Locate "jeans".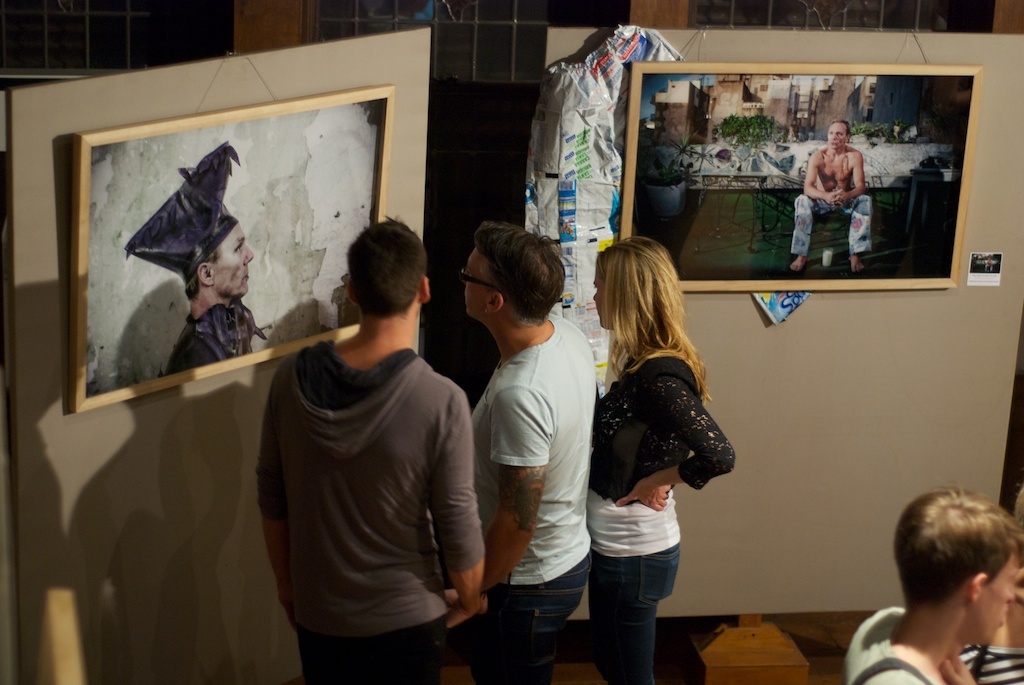
Bounding box: <bbox>583, 548, 681, 683</bbox>.
